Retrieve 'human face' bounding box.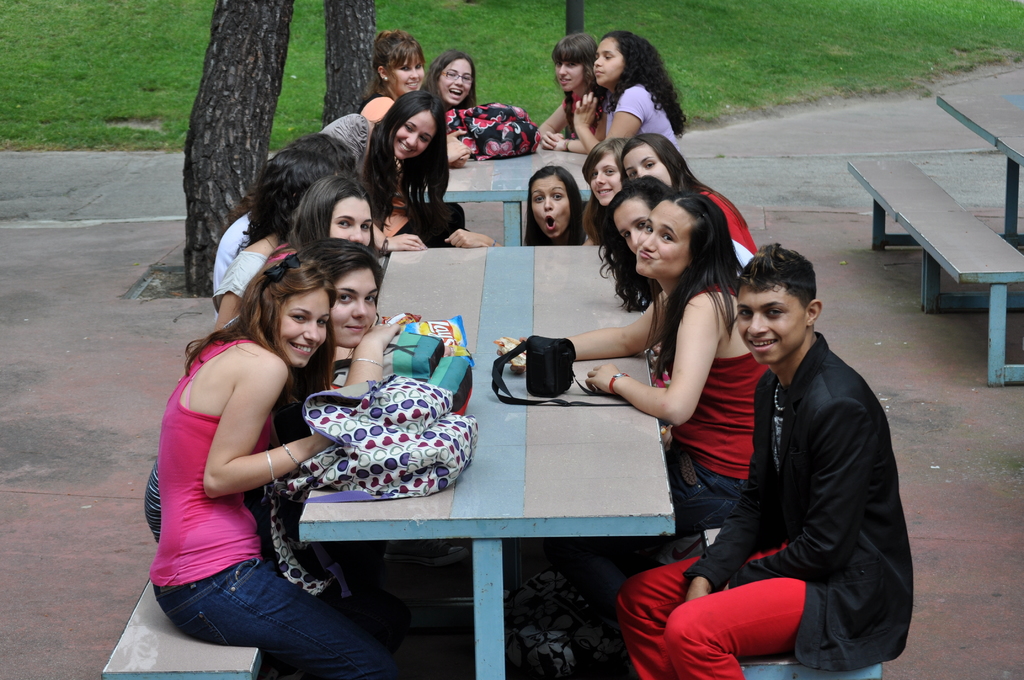
Bounding box: [left=333, top=271, right=376, bottom=350].
